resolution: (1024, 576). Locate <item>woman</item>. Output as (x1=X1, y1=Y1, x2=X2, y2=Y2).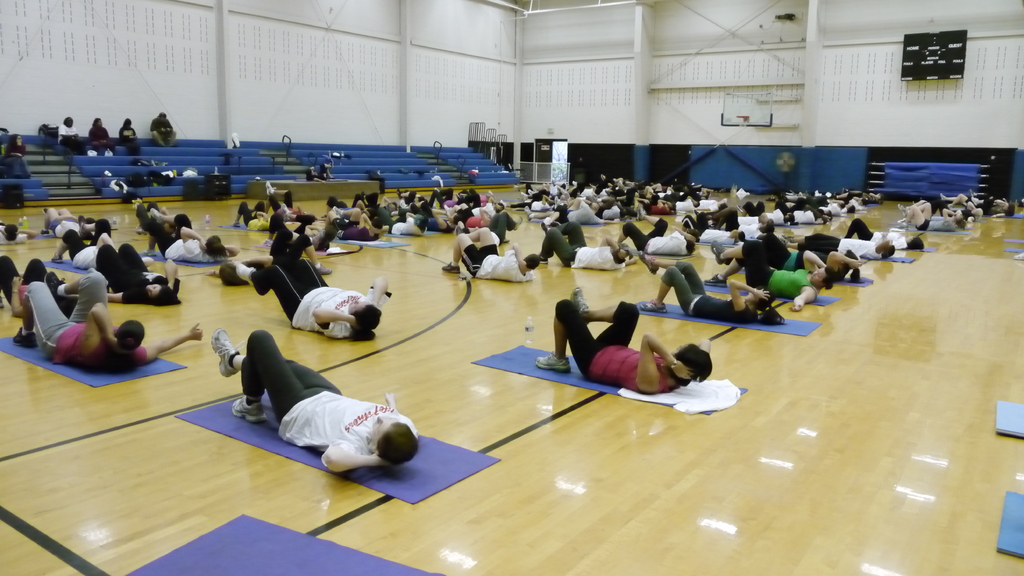
(x1=262, y1=180, x2=301, y2=218).
